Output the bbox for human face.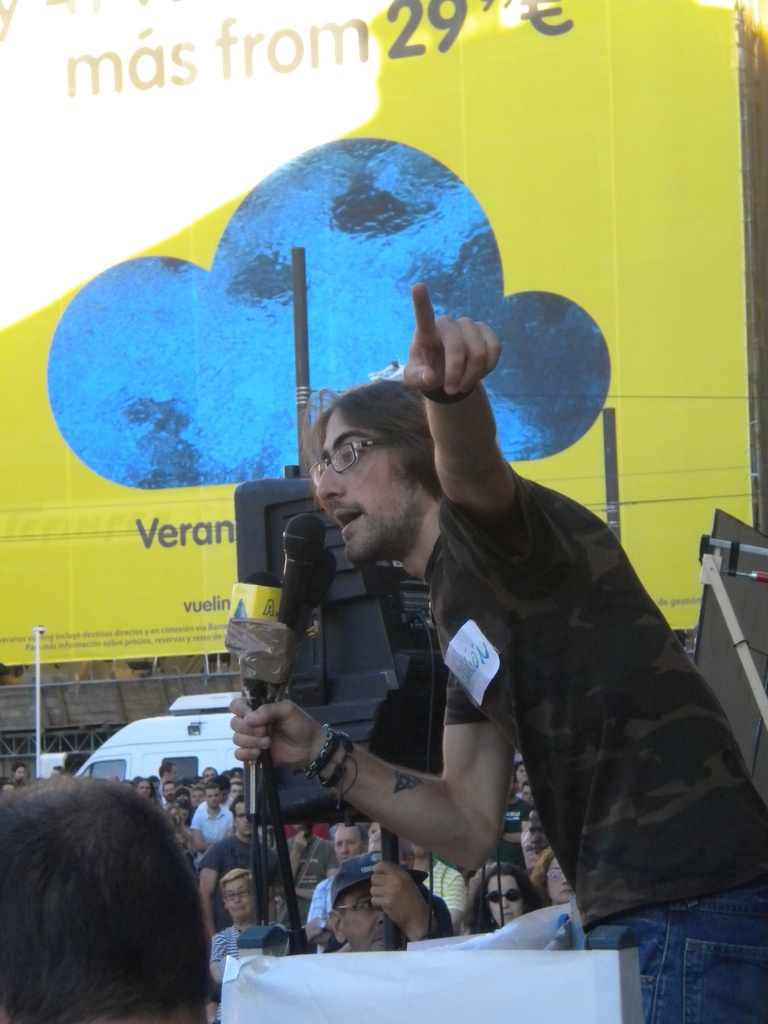
l=520, t=783, r=534, b=803.
